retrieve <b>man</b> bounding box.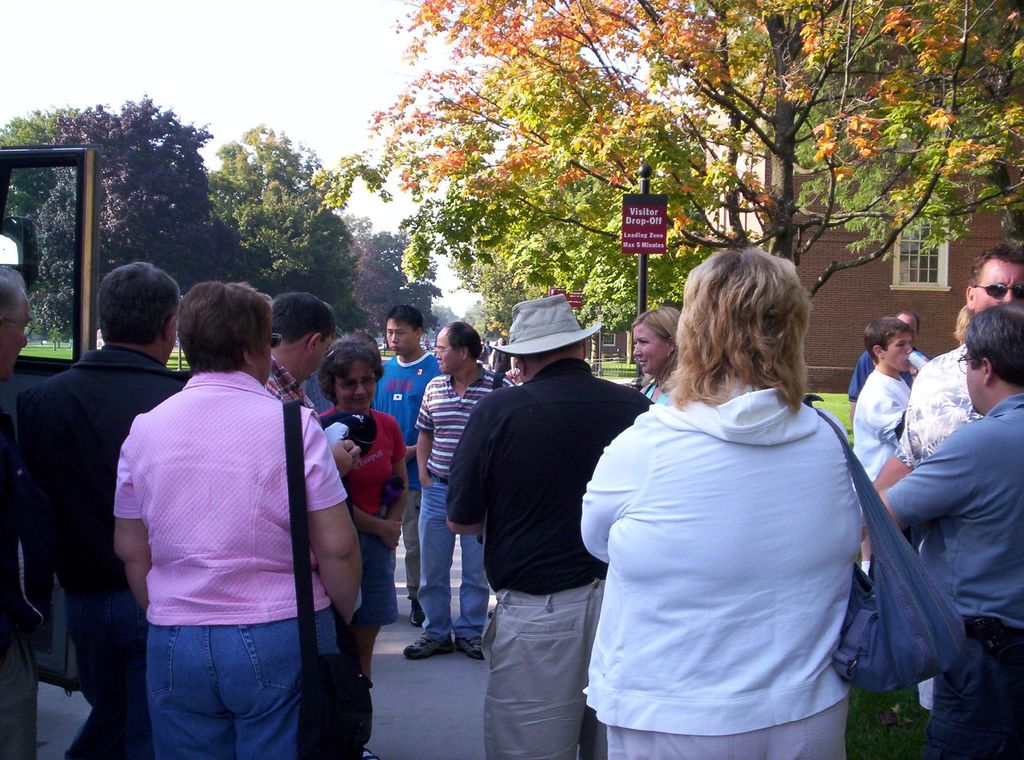
Bounding box: 374/302/451/626.
